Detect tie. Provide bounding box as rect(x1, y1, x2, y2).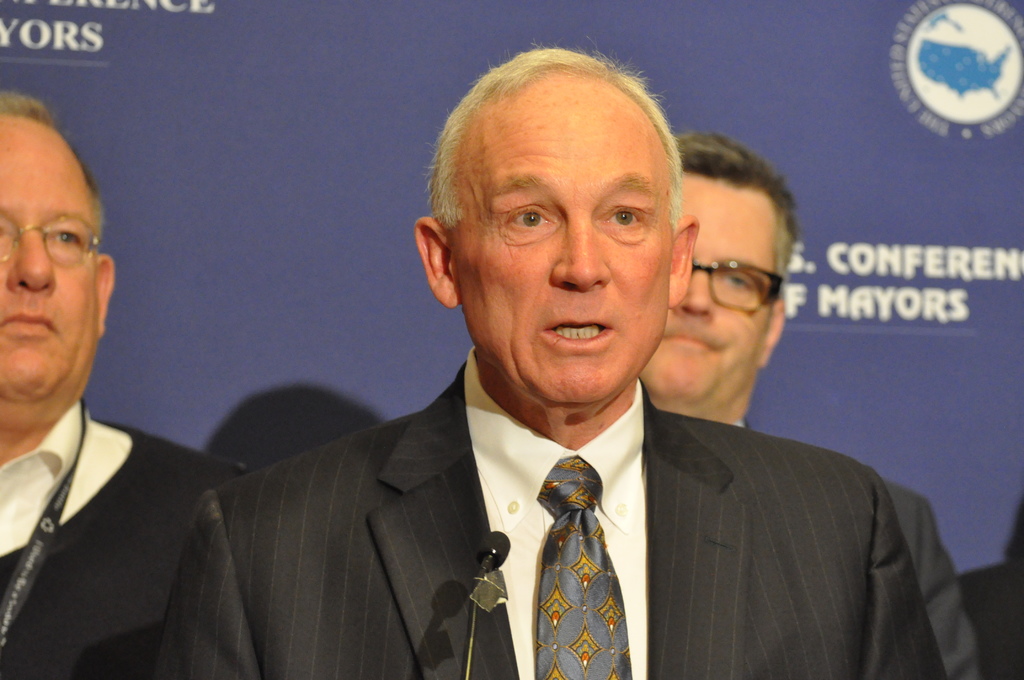
rect(527, 457, 634, 679).
